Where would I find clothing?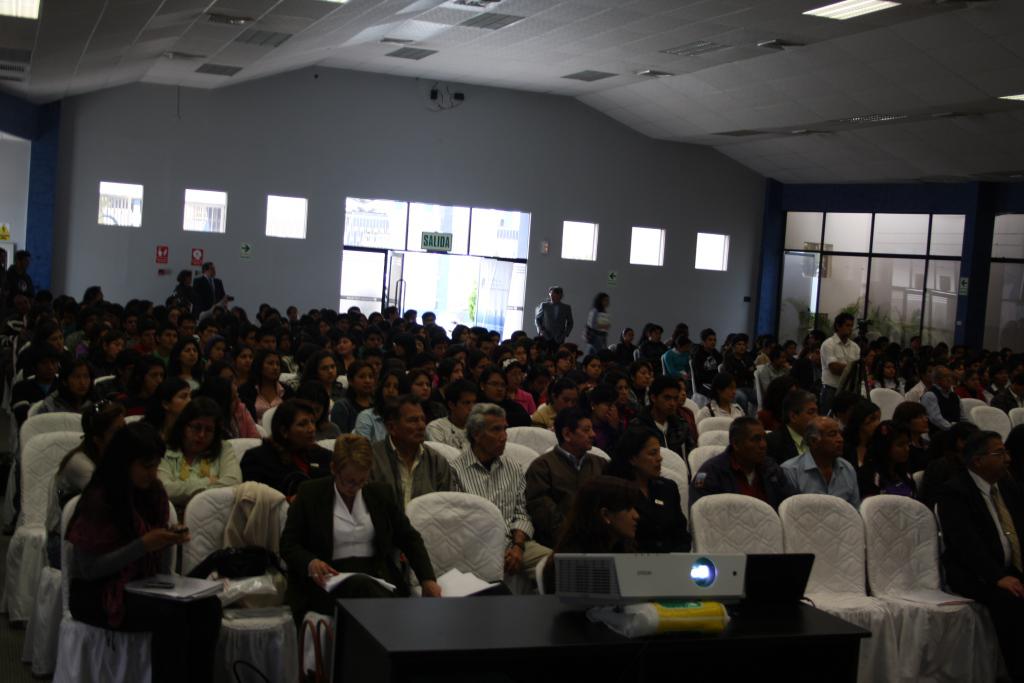
At box(532, 310, 580, 342).
